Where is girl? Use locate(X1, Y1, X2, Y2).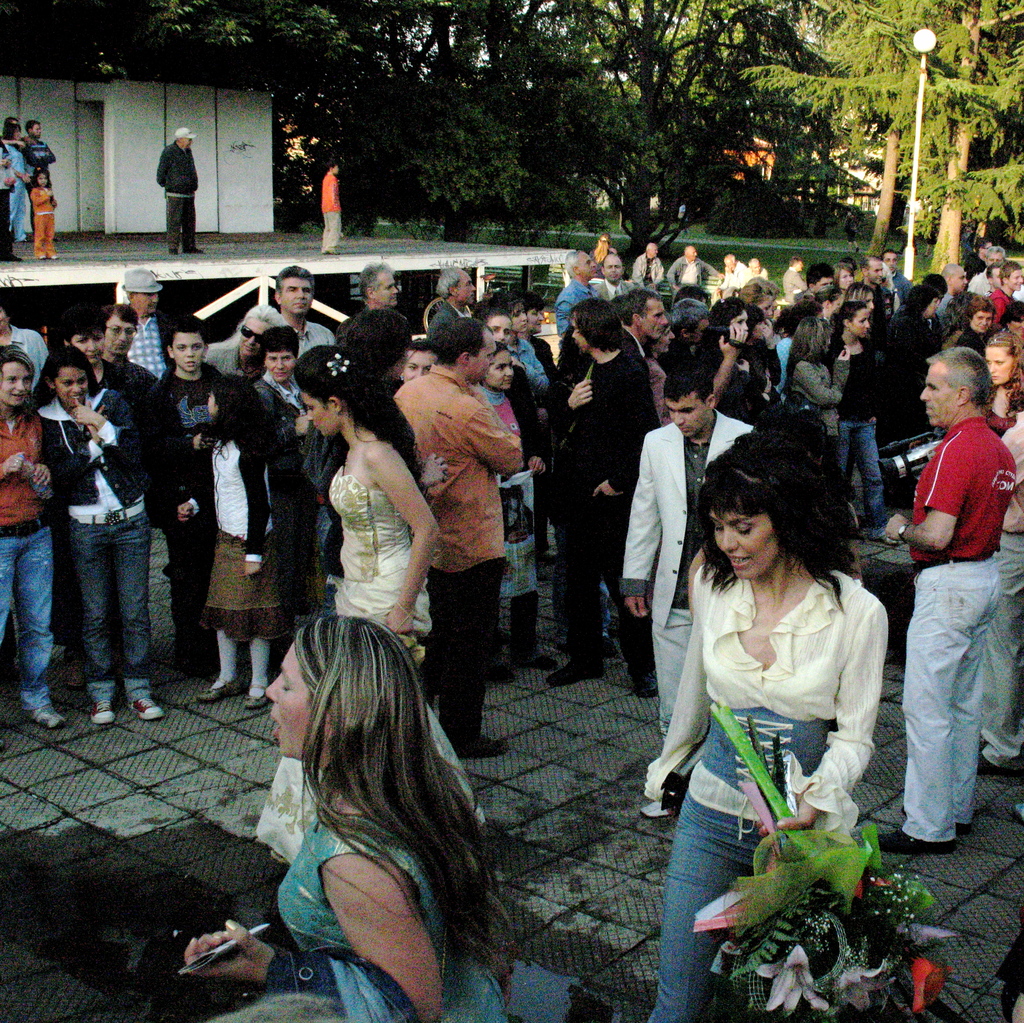
locate(836, 267, 857, 291).
